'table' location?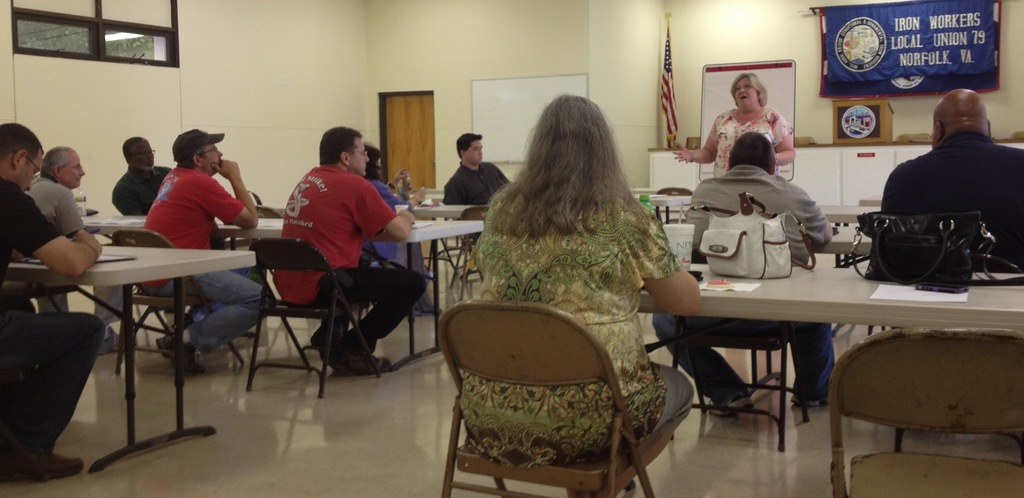
locate(636, 264, 1023, 346)
